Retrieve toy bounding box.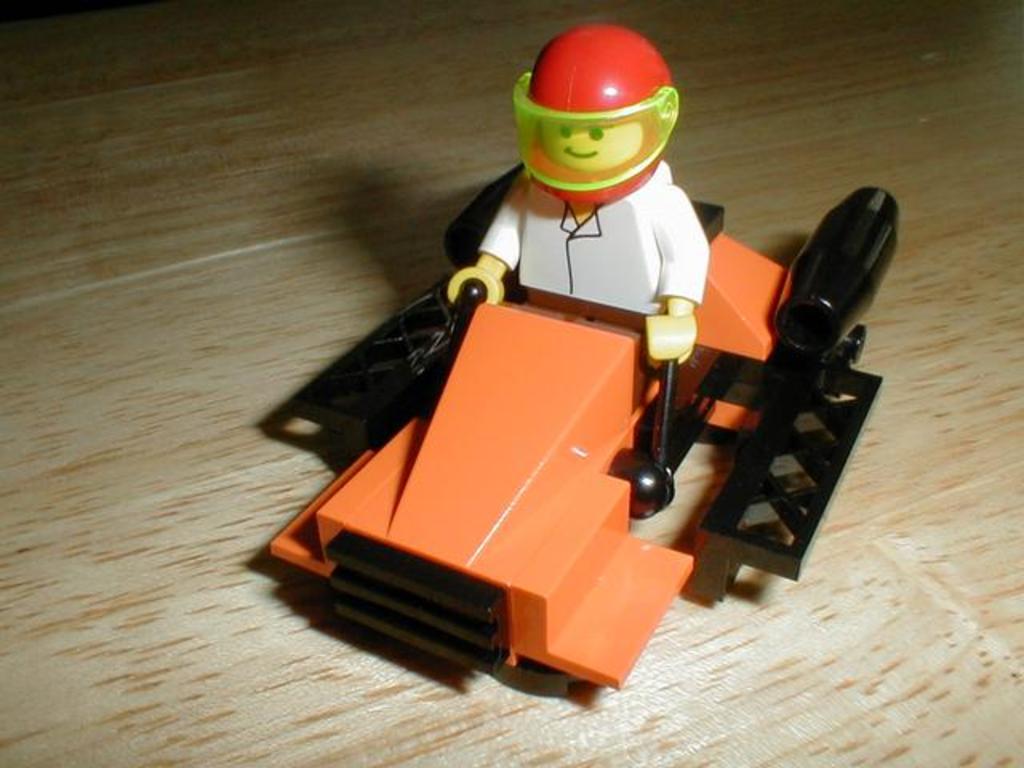
Bounding box: [x1=448, y1=21, x2=710, y2=370].
